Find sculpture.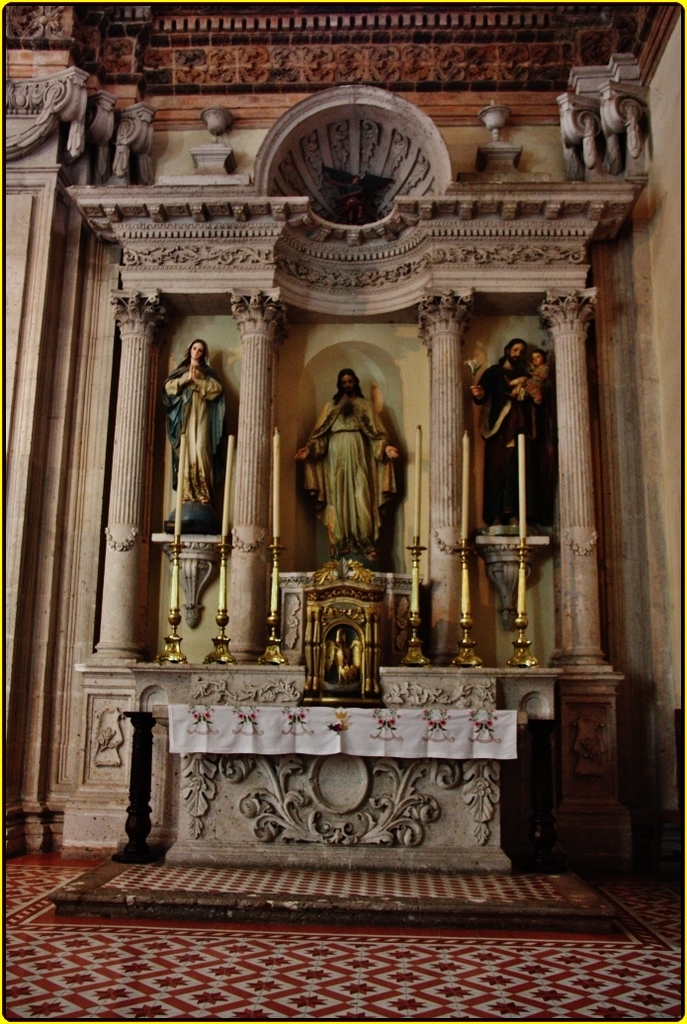
rect(309, 340, 408, 589).
